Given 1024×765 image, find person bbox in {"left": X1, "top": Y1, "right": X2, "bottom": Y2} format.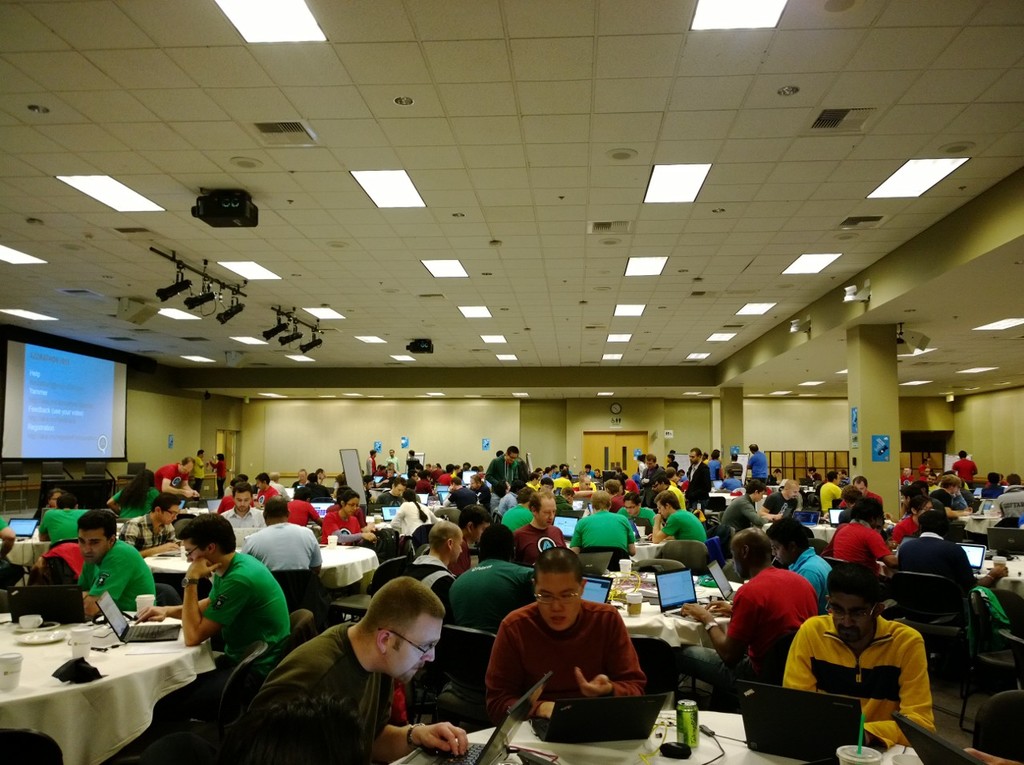
{"left": 569, "top": 491, "right": 637, "bottom": 556}.
